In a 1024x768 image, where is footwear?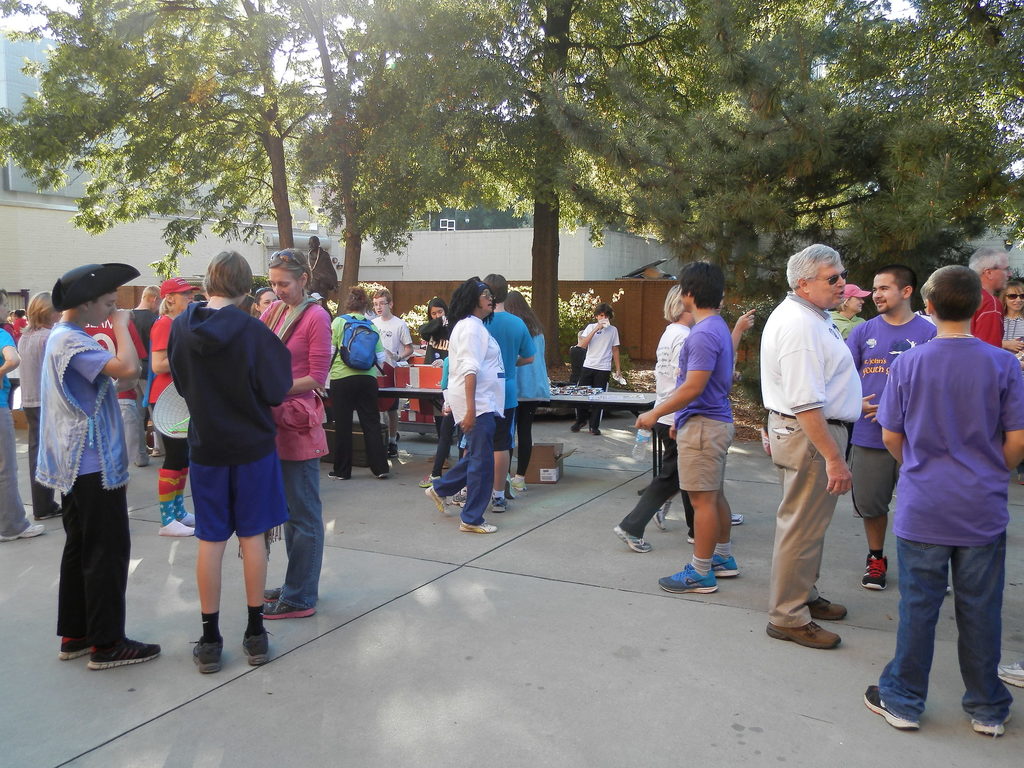
crop(387, 440, 397, 458).
